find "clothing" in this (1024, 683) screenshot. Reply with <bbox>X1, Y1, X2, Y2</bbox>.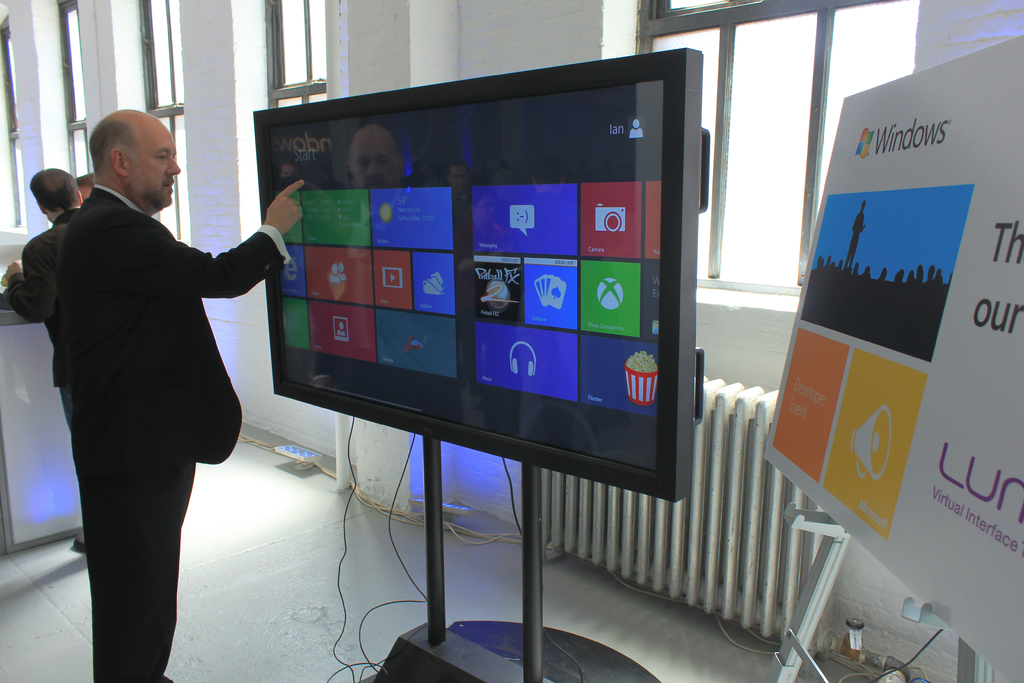
<bbox>28, 110, 273, 654</bbox>.
